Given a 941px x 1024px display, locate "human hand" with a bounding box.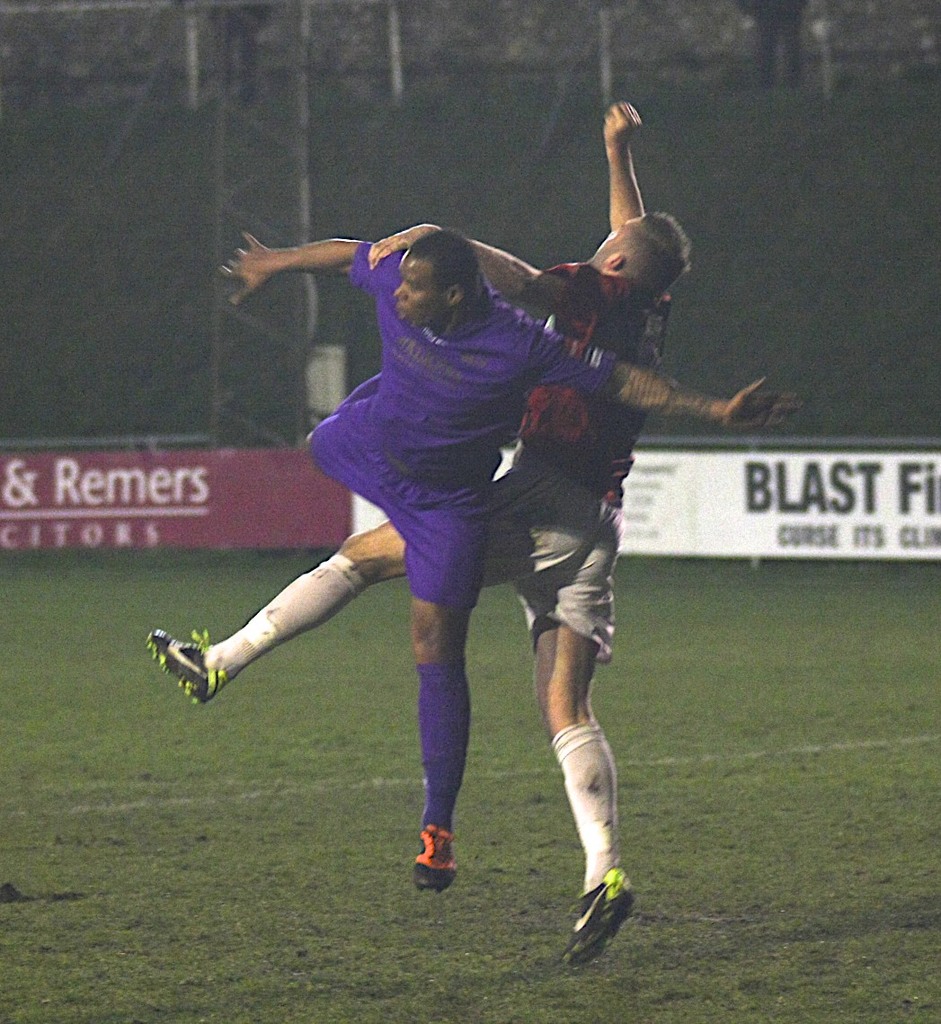
Located: select_region(212, 227, 280, 310).
